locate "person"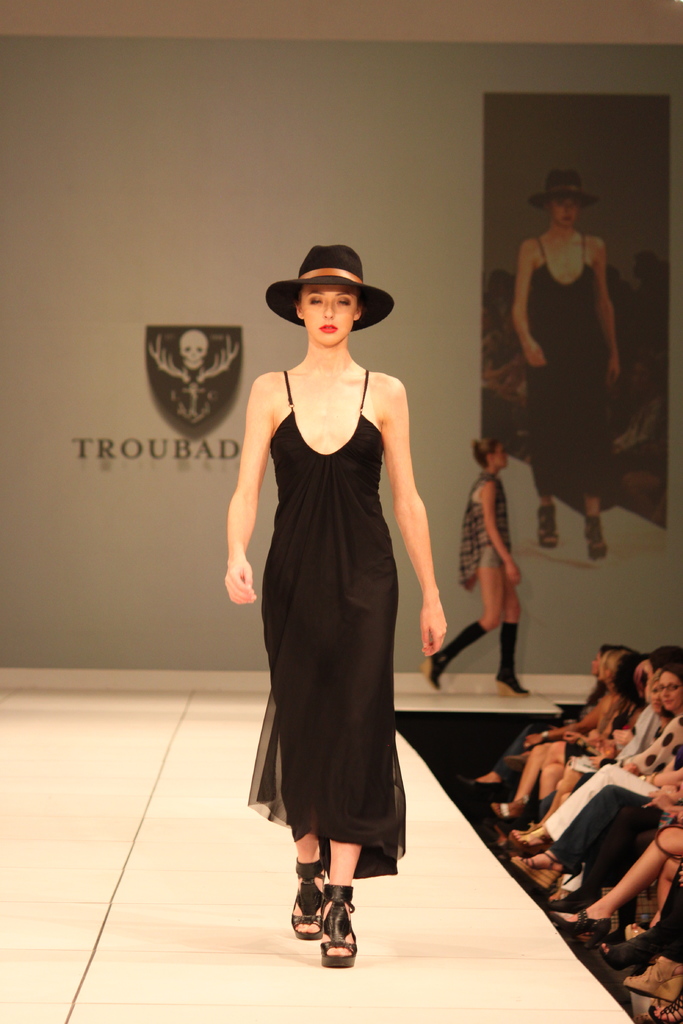
Rect(421, 426, 535, 703)
